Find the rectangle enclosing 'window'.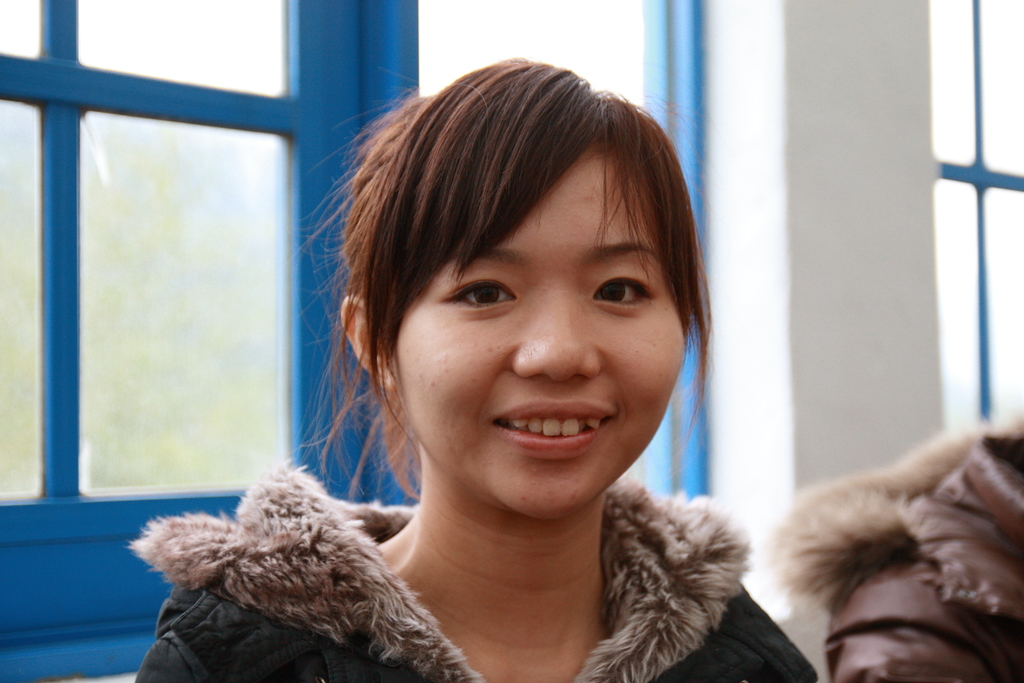
left=332, top=0, right=714, bottom=499.
